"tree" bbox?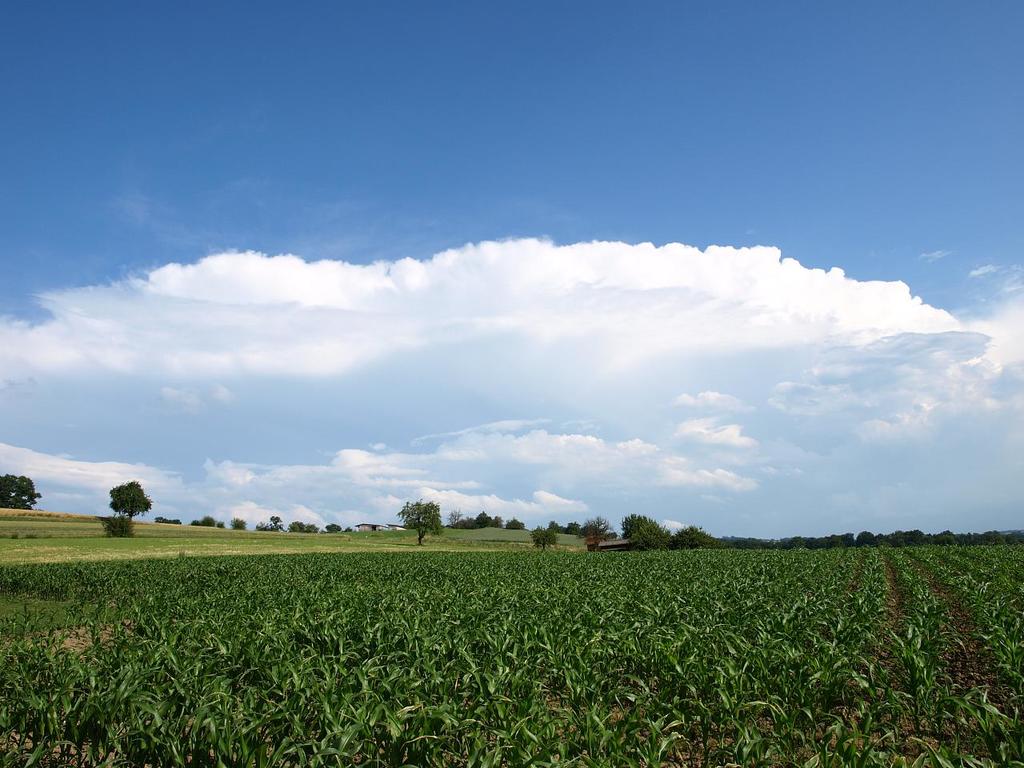
Rect(622, 506, 699, 555)
